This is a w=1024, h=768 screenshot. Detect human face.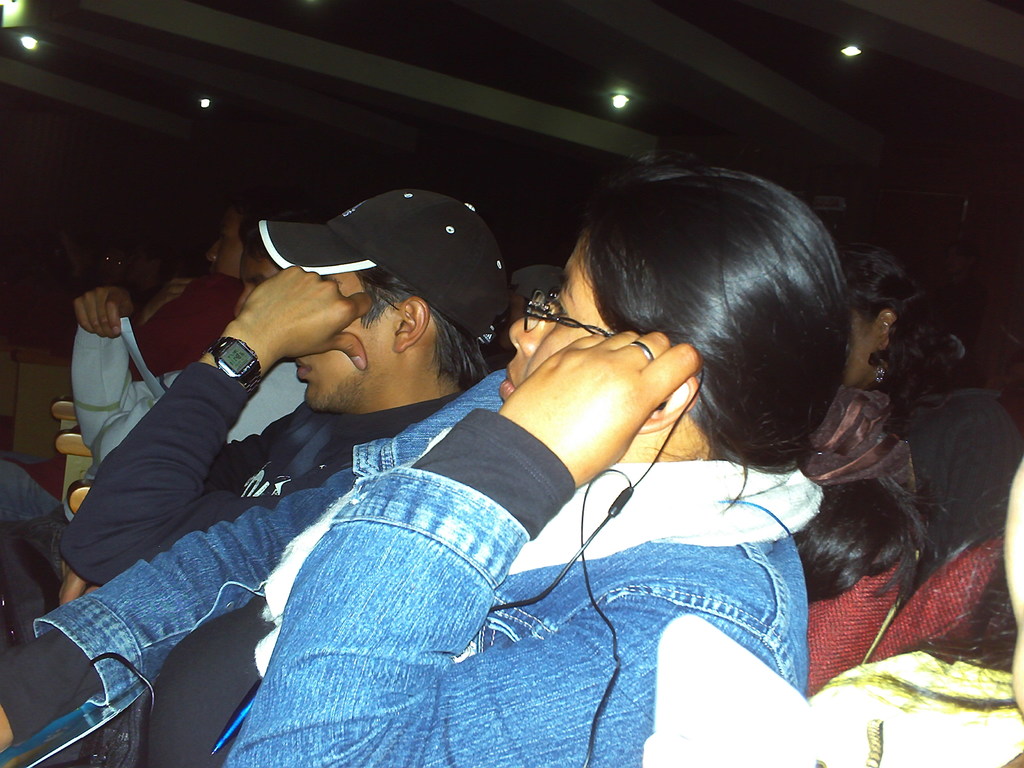
Rect(496, 291, 531, 347).
